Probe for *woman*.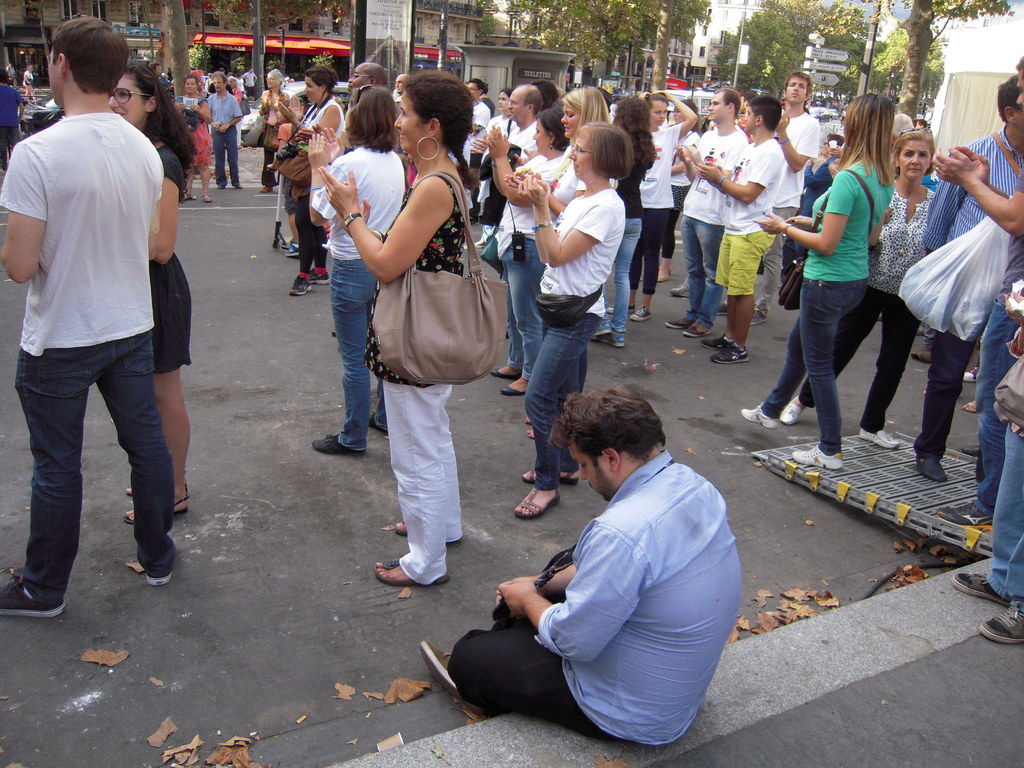
Probe result: l=104, t=68, r=199, b=522.
